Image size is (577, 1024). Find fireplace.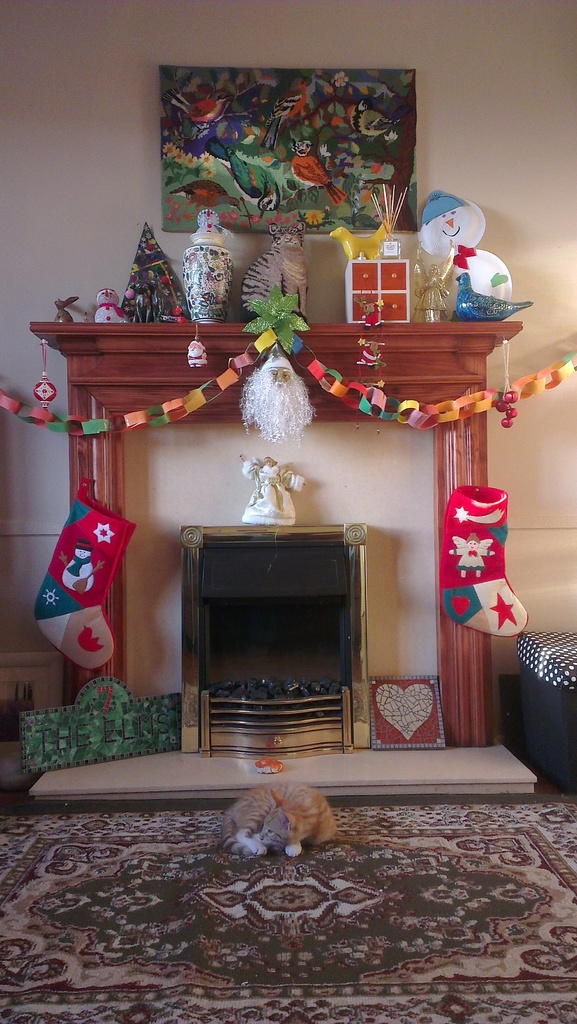
box=[179, 525, 370, 761].
